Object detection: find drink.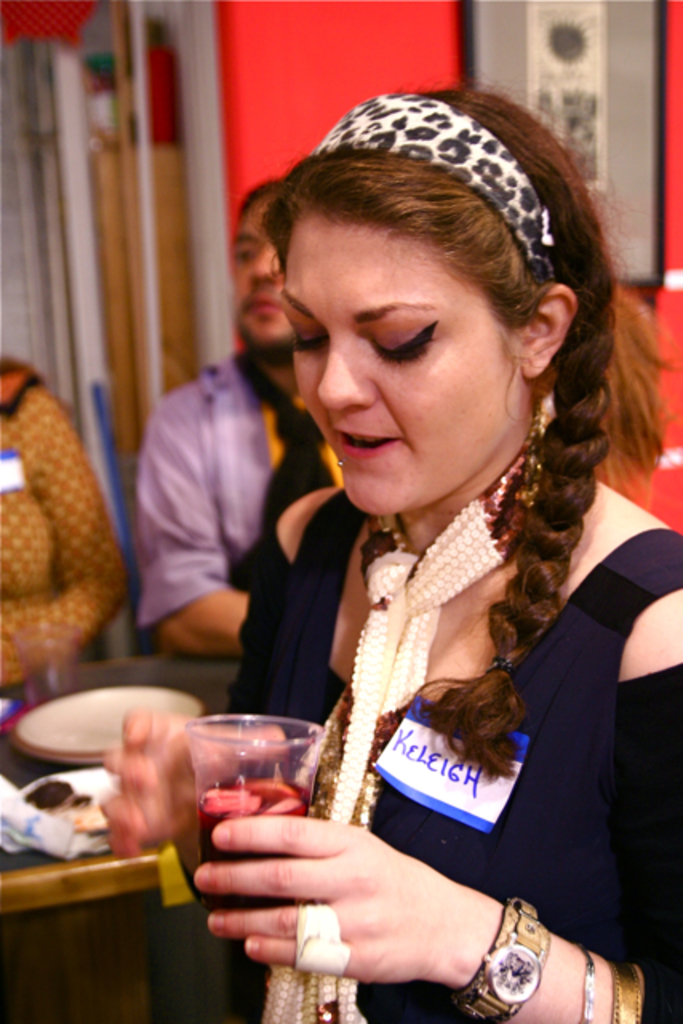
[178, 715, 317, 851].
